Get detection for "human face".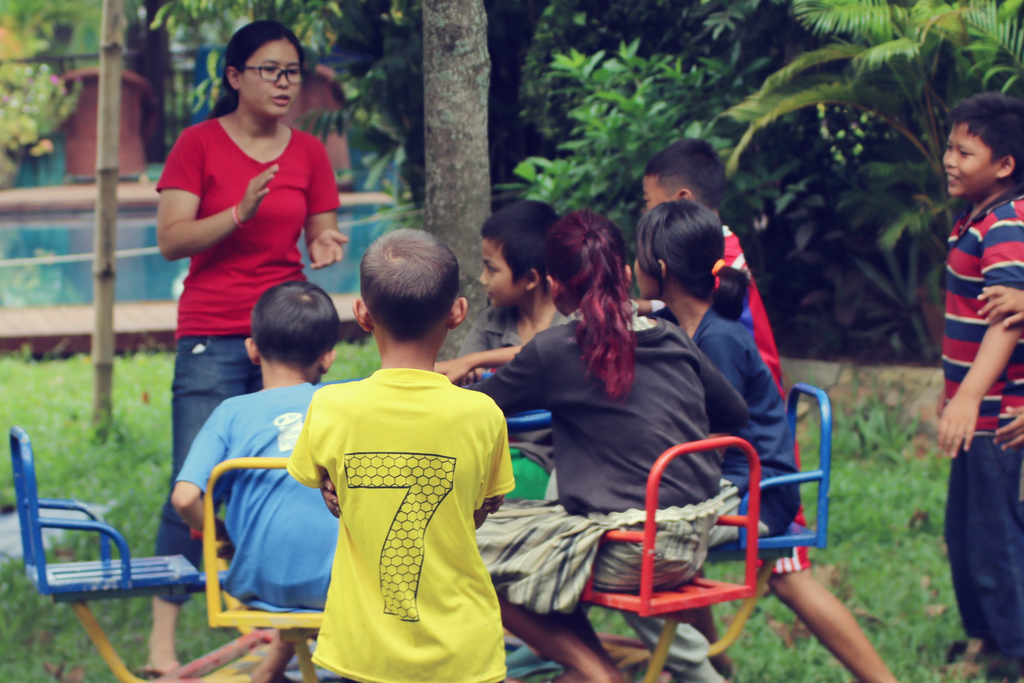
Detection: region(940, 121, 994, 197).
